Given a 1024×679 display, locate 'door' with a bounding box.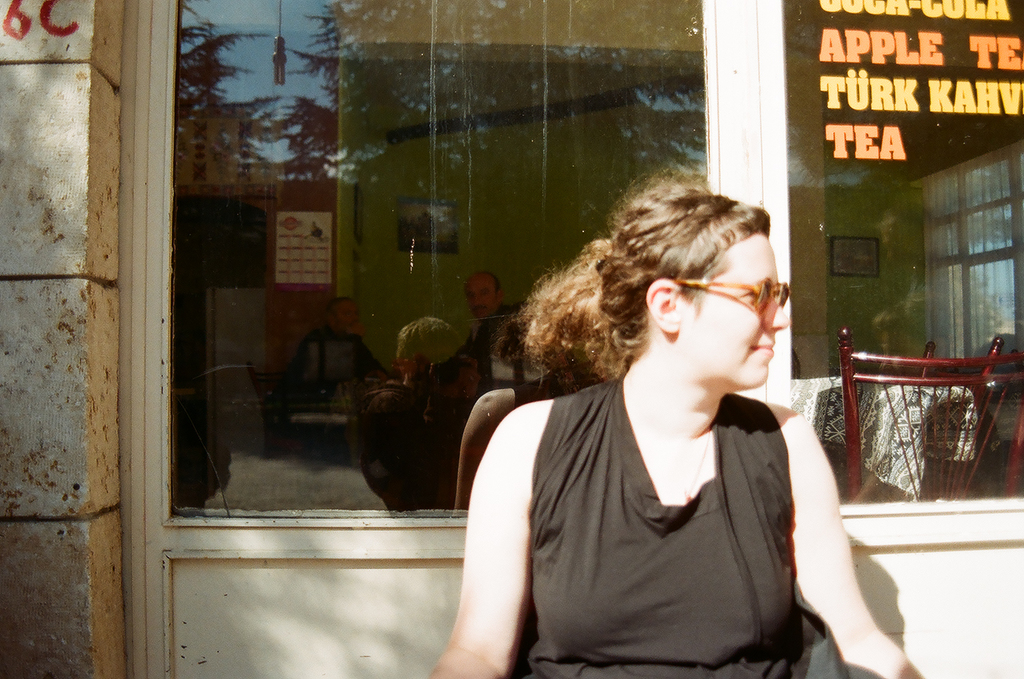
Located: x1=123 y1=1 x2=764 y2=678.
